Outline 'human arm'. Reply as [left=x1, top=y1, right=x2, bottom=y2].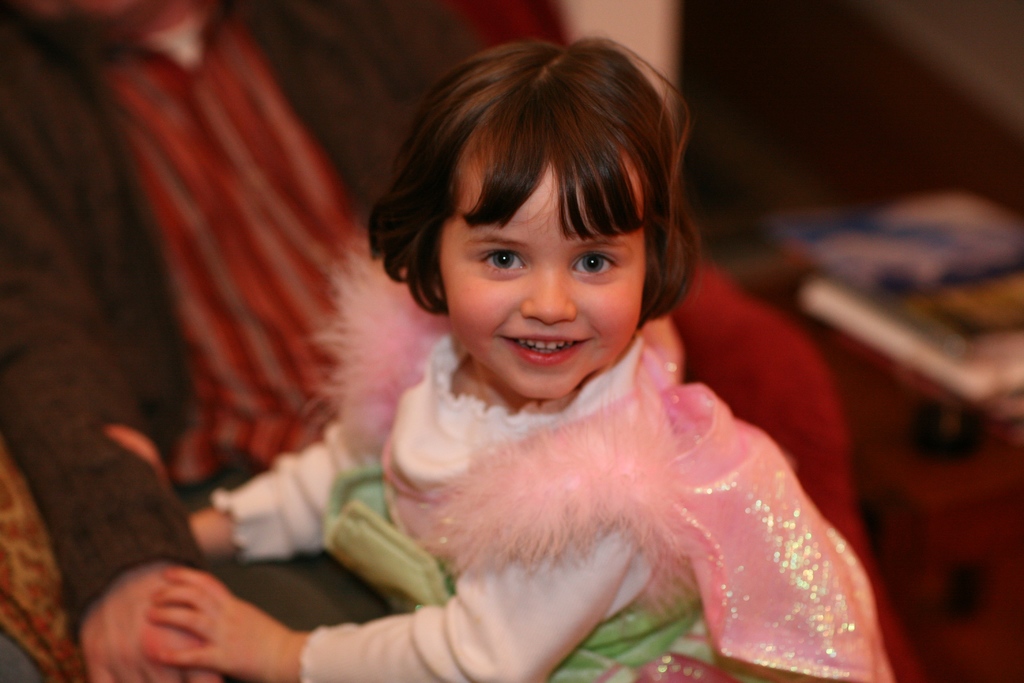
[left=69, top=470, right=633, bottom=677].
